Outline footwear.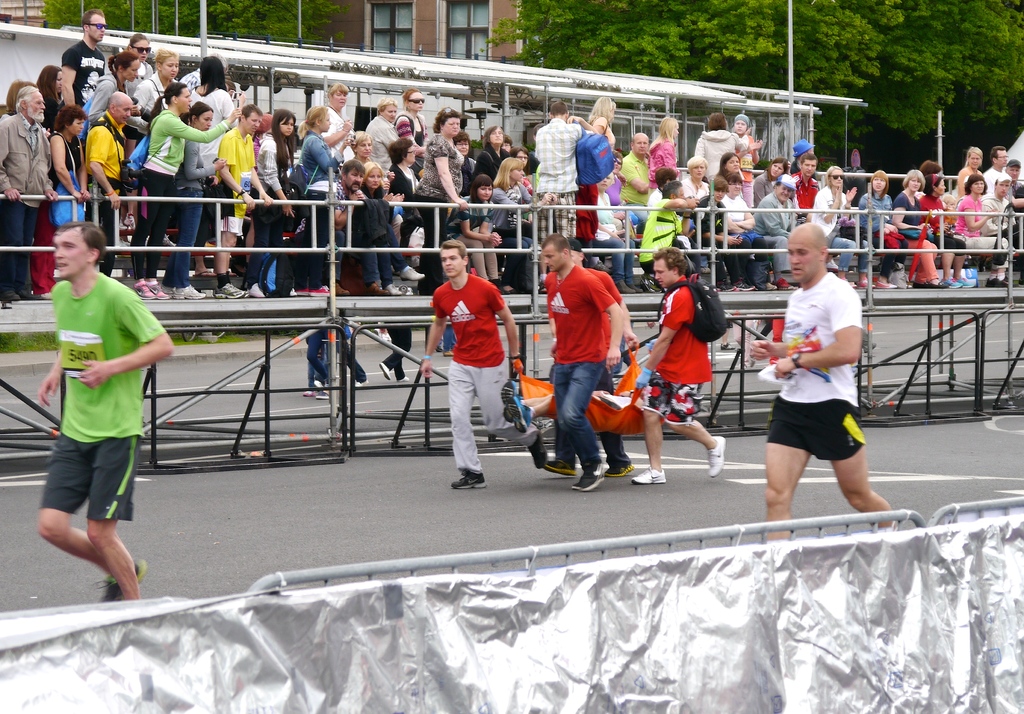
Outline: bbox=[335, 282, 350, 296].
